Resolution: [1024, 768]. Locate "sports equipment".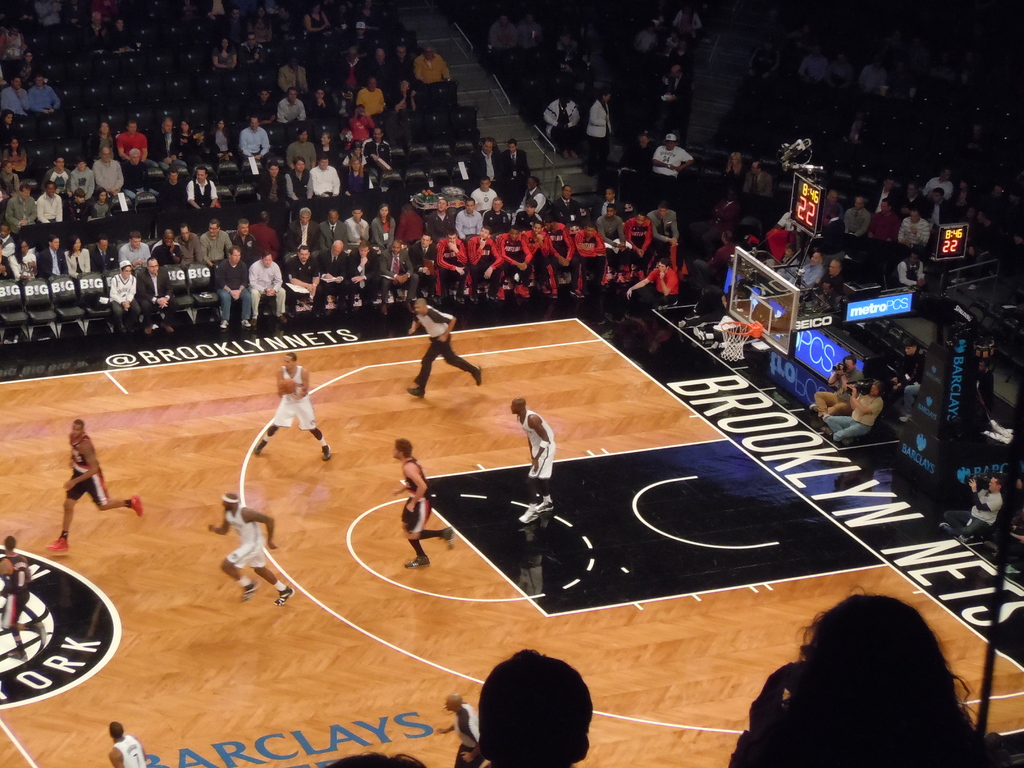
left=518, top=507, right=537, bottom=523.
